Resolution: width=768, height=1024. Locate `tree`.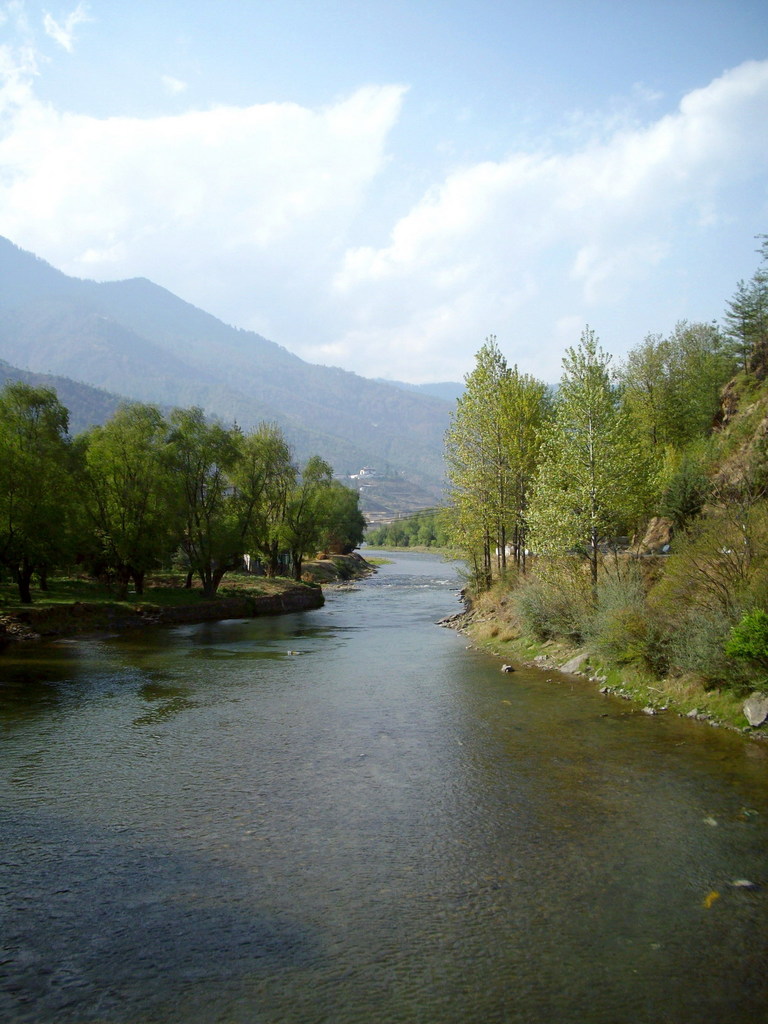
detection(285, 452, 317, 583).
